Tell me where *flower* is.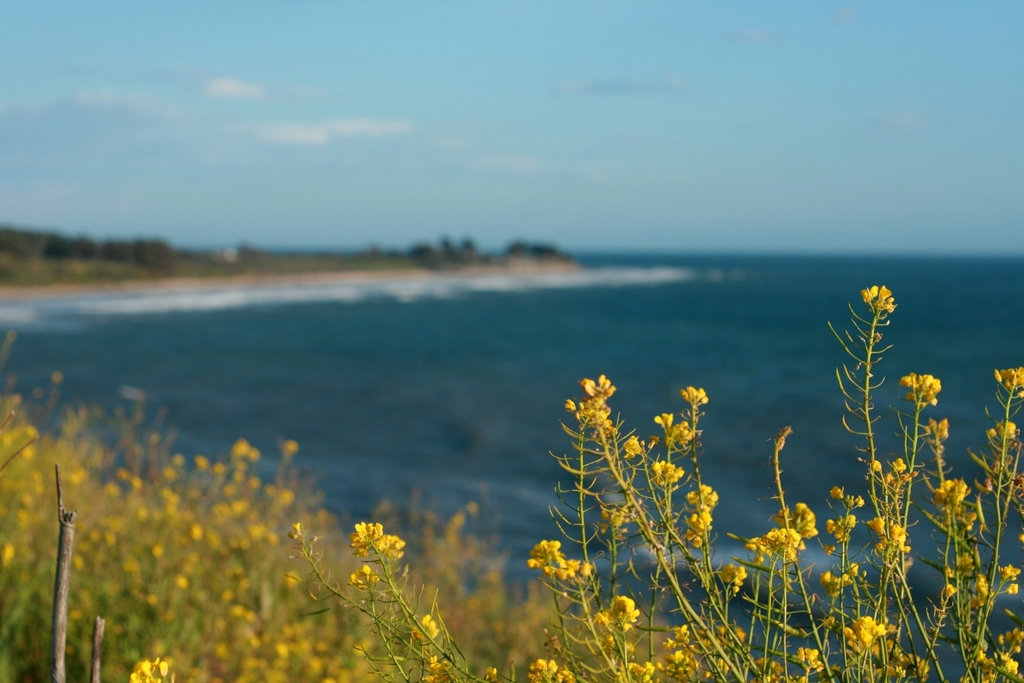
*flower* is at 348 564 378 590.
